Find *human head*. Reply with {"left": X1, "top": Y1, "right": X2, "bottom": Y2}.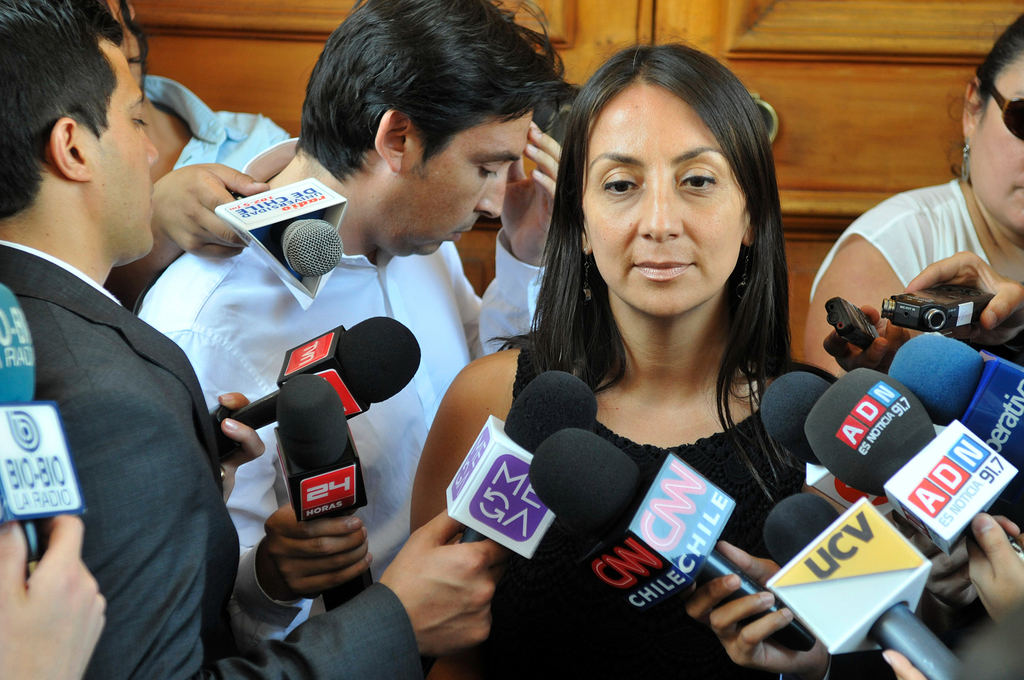
{"left": 307, "top": 0, "right": 537, "bottom": 256}.
